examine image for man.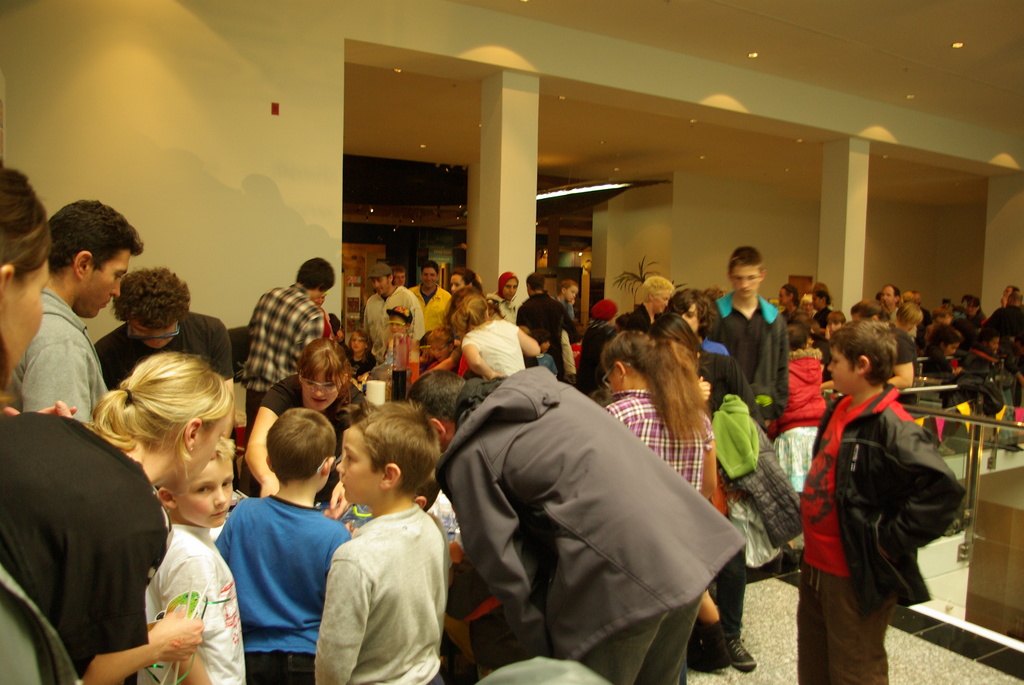
Examination result: 780:290:810:324.
